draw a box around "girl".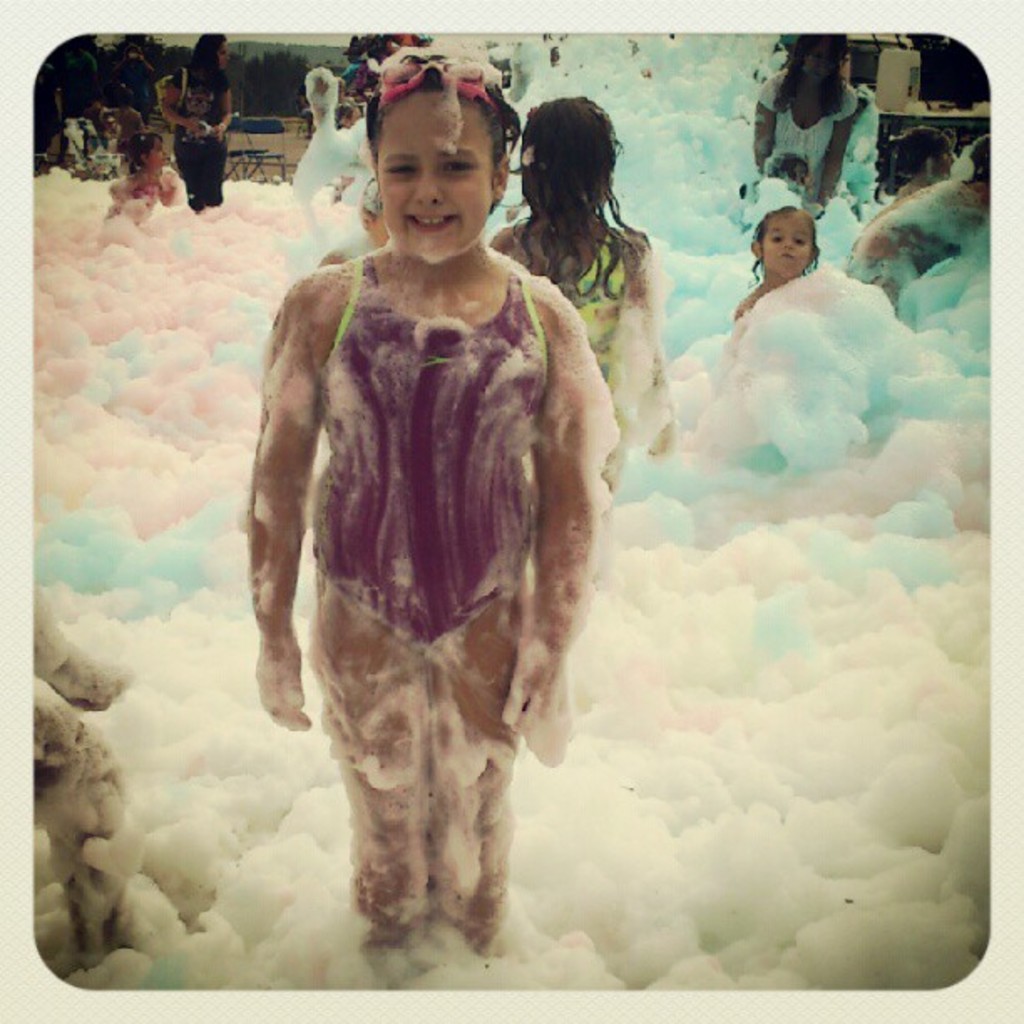
(x1=731, y1=206, x2=818, y2=325).
